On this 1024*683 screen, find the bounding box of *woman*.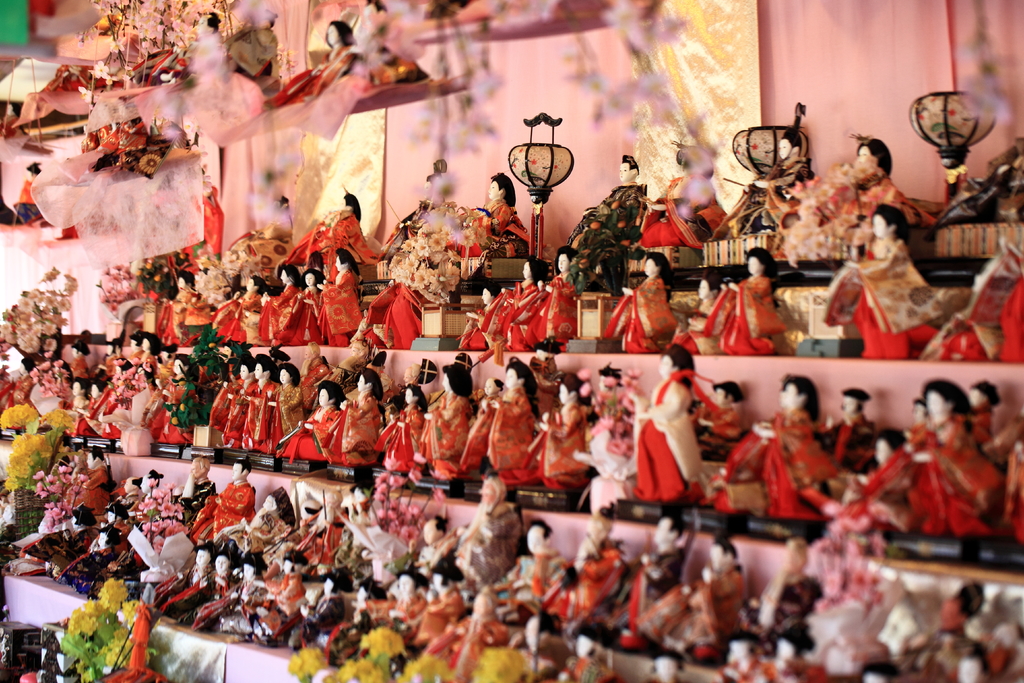
Bounding box: (668,275,726,357).
